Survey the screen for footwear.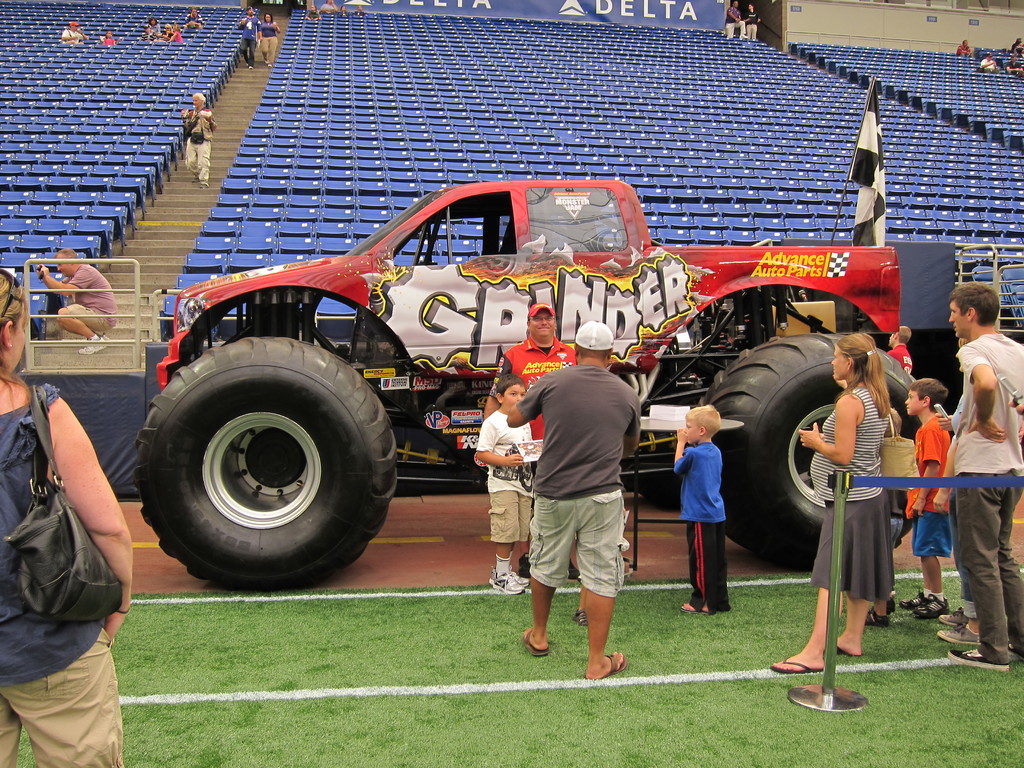
Survey found: locate(493, 569, 531, 585).
